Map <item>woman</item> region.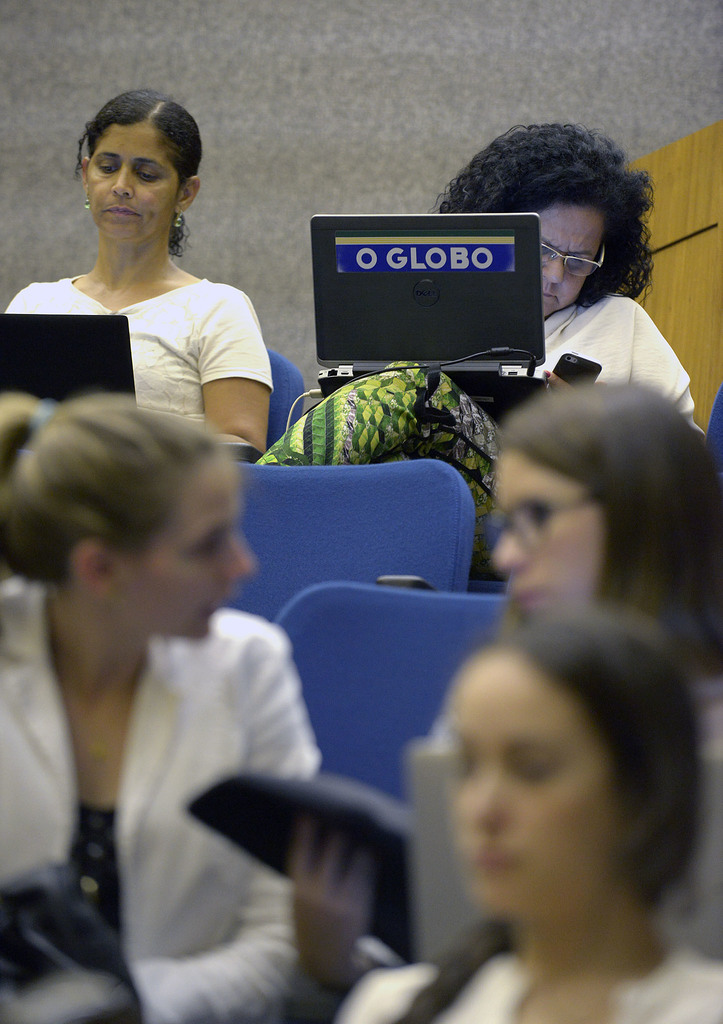
Mapped to bbox(440, 127, 695, 422).
